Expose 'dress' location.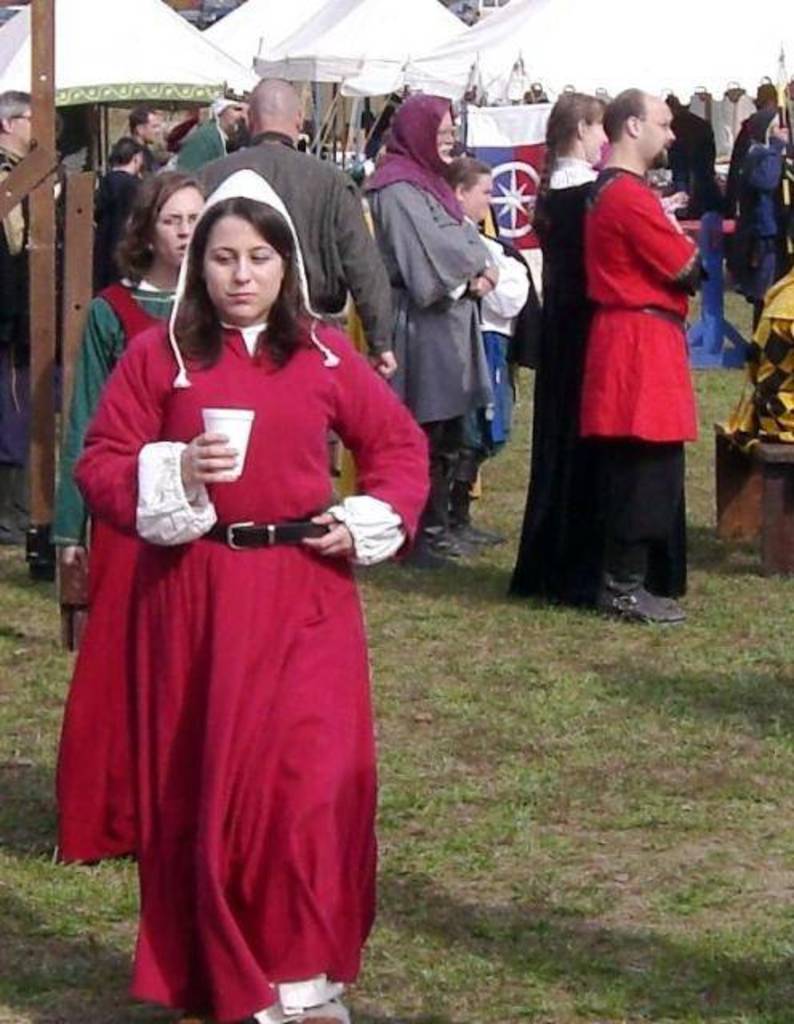
Exposed at pyautogui.locateOnScreen(78, 315, 432, 1022).
